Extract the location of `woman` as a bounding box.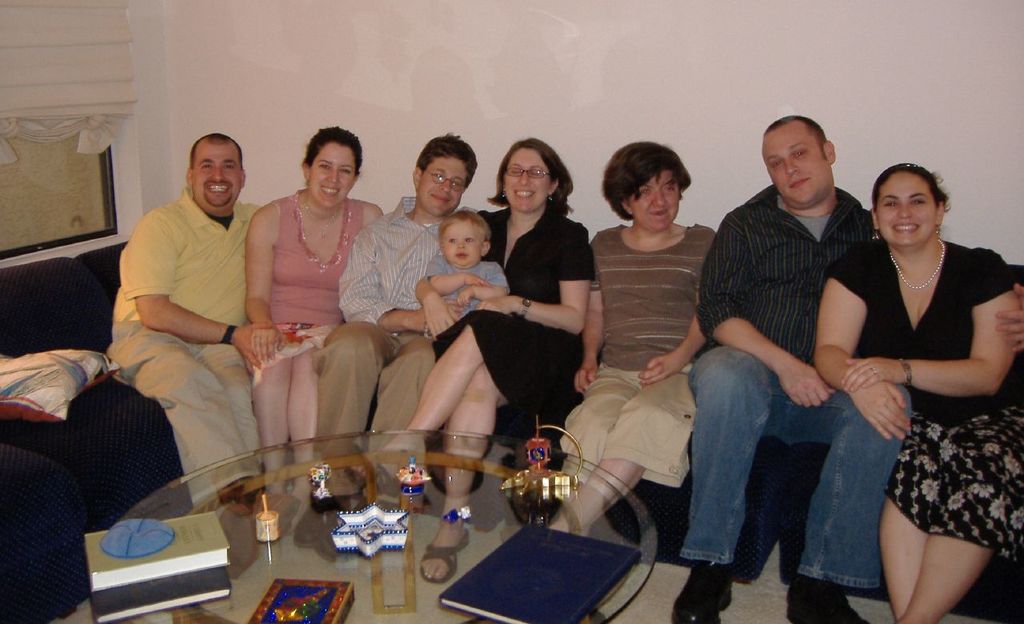
rect(552, 138, 714, 540).
